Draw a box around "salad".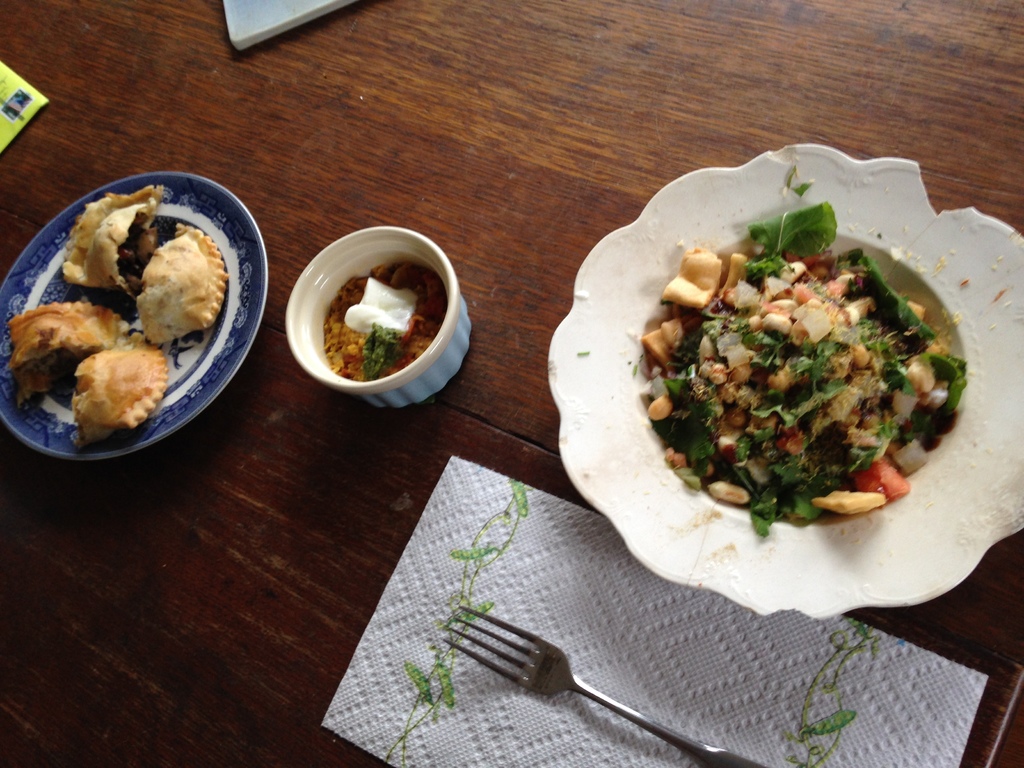
[x1=621, y1=200, x2=973, y2=522].
